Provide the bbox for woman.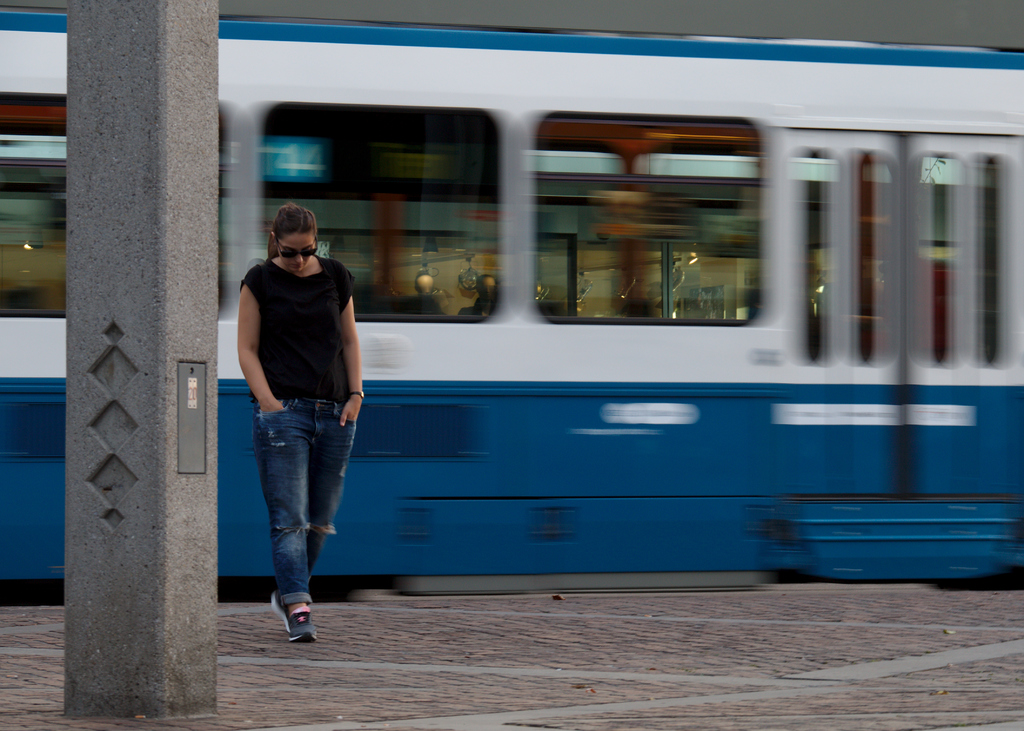
bbox=(217, 181, 378, 639).
